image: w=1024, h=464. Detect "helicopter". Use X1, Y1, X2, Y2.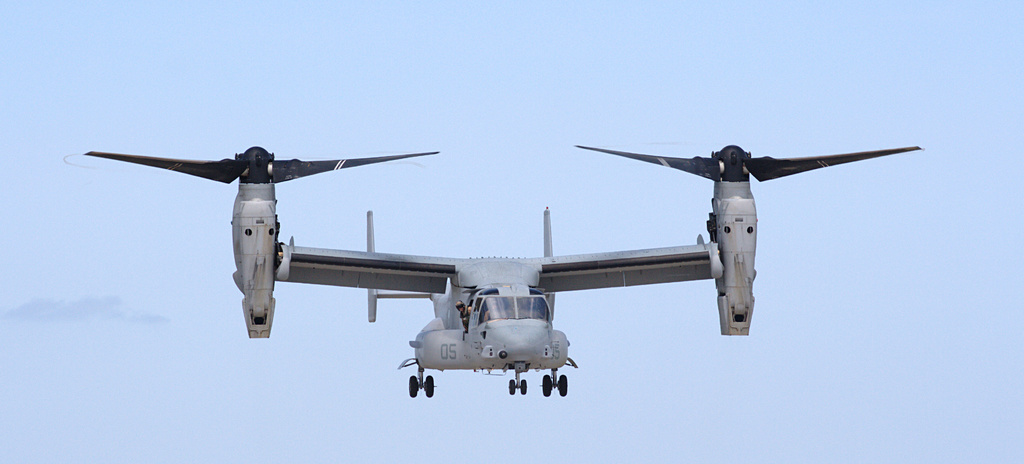
54, 129, 896, 396.
